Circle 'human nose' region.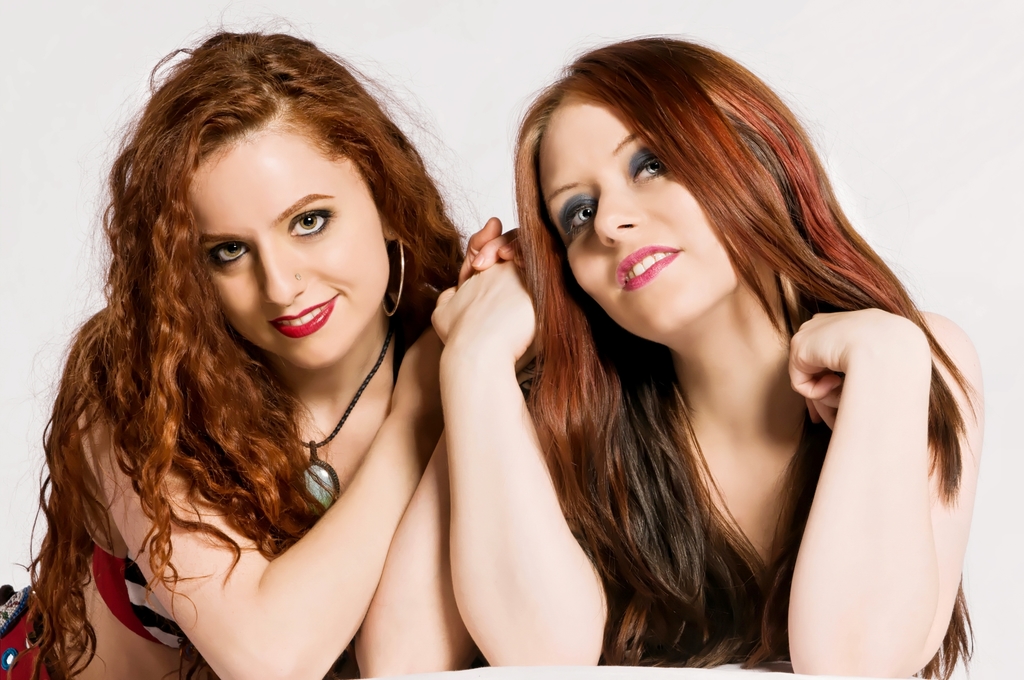
Region: [x1=588, y1=189, x2=646, y2=244].
